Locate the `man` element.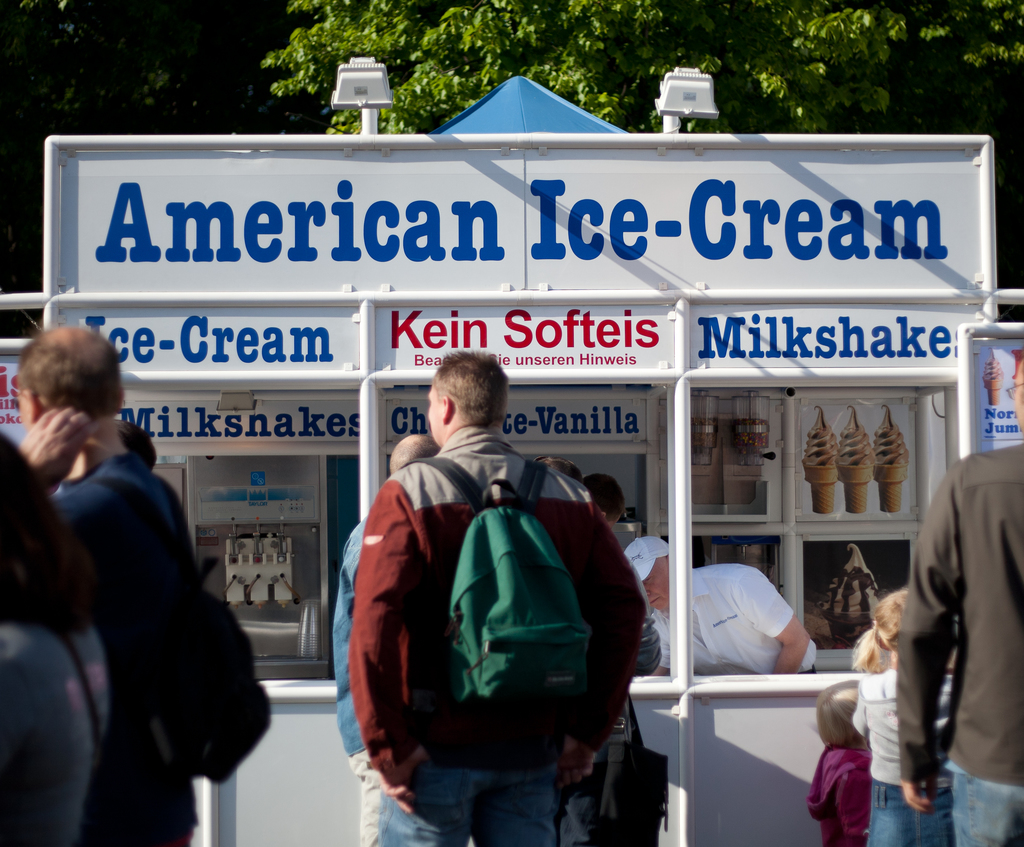
Element bbox: 10 315 234 846.
